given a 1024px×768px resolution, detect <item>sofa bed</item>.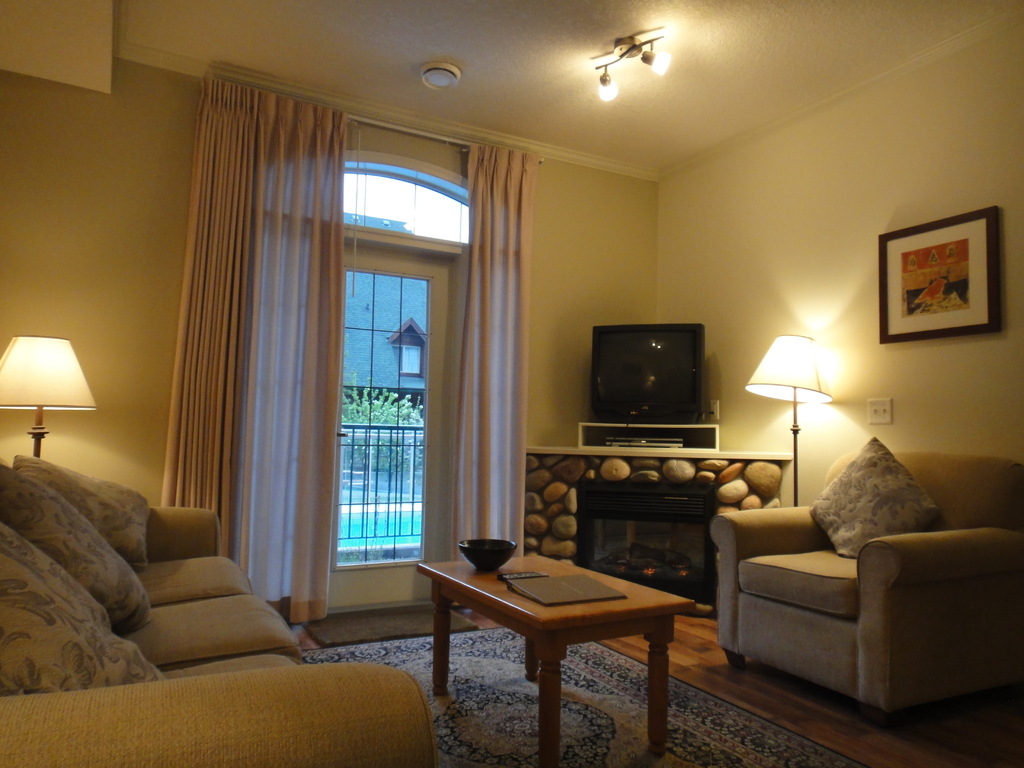
bbox(0, 455, 418, 767).
